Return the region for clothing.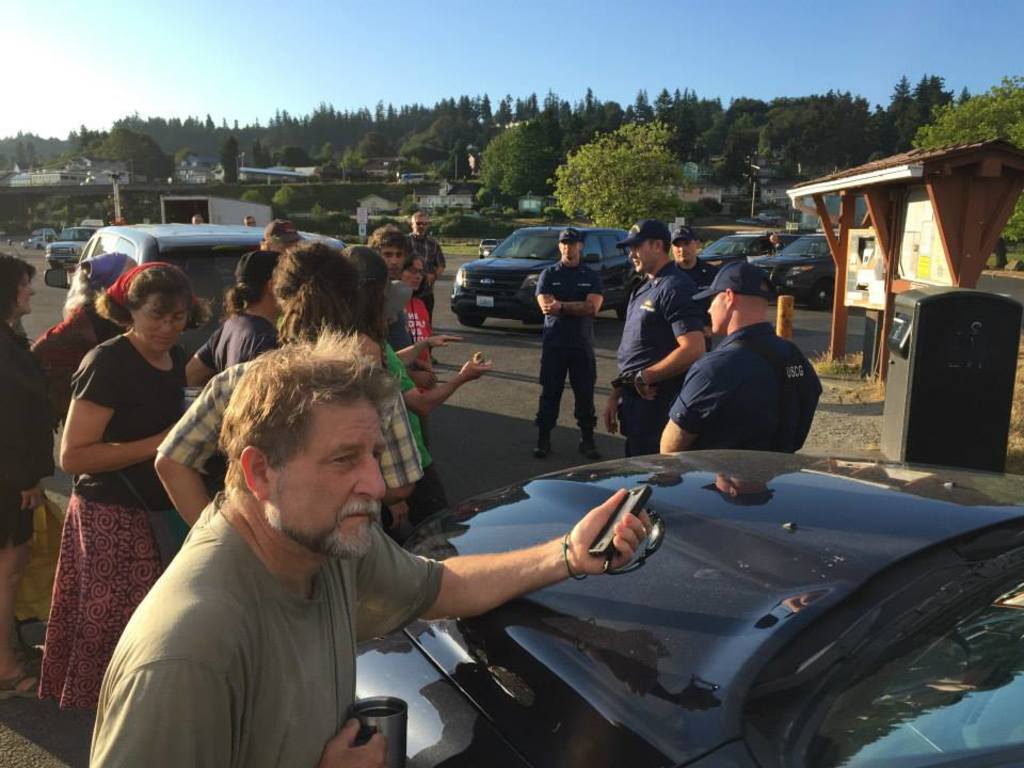
crop(6, 306, 122, 386).
